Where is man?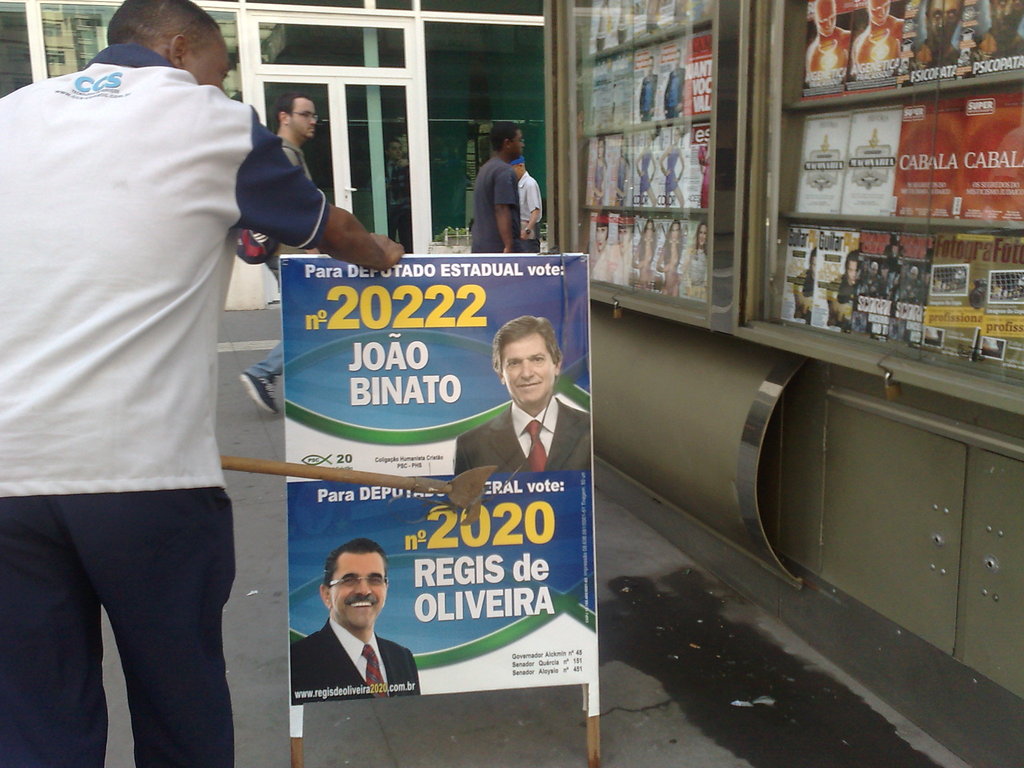
pyautogui.locateOnScreen(0, 0, 408, 767).
